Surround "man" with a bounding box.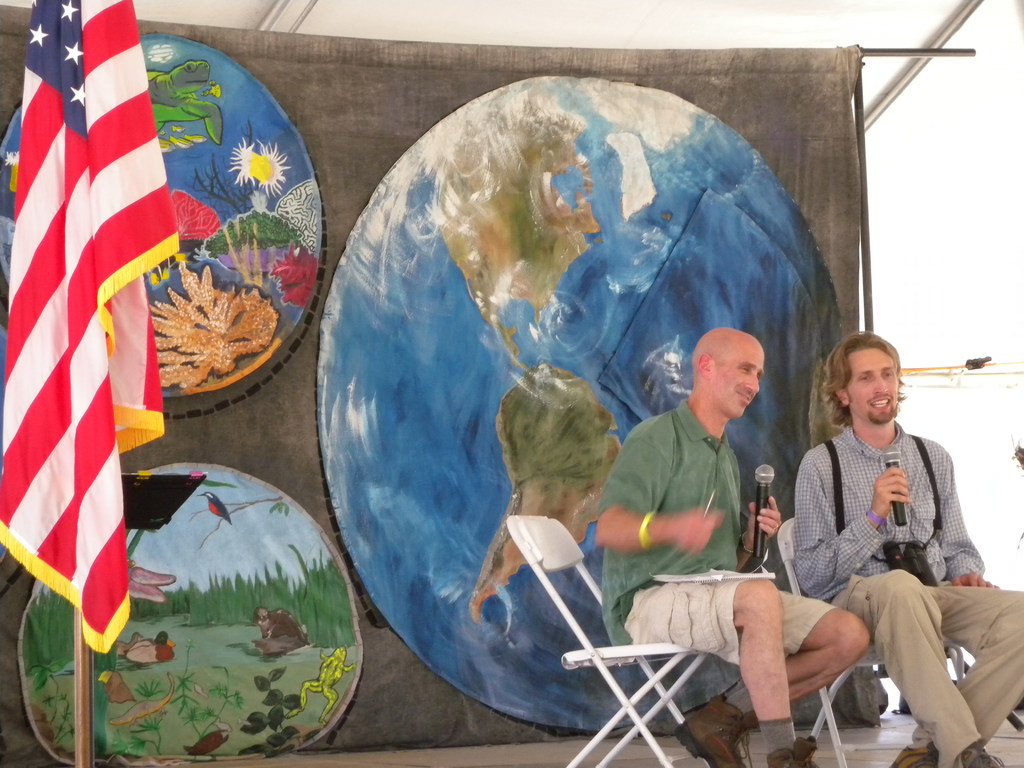
588 323 872 767.
